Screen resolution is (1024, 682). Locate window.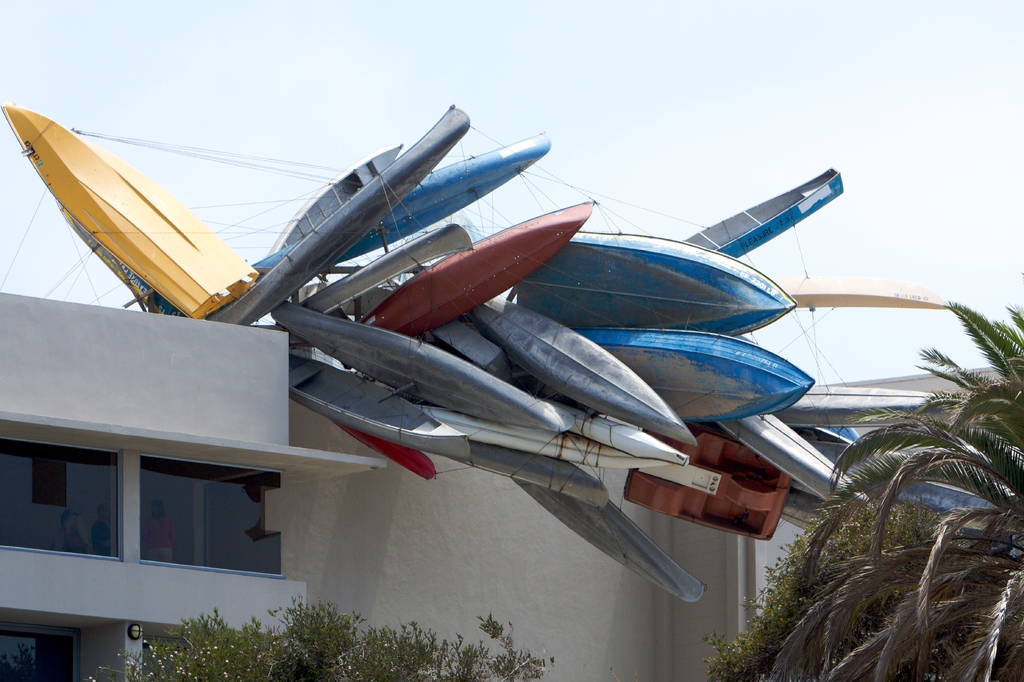
BBox(0, 622, 79, 681).
